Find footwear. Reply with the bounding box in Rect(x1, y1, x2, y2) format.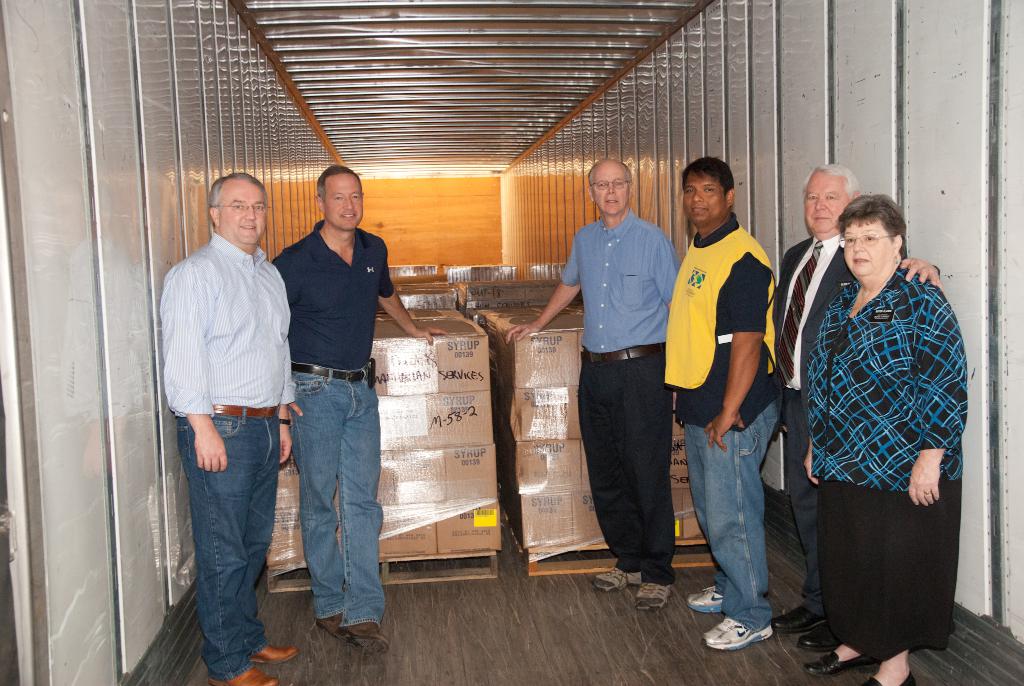
Rect(339, 617, 391, 660).
